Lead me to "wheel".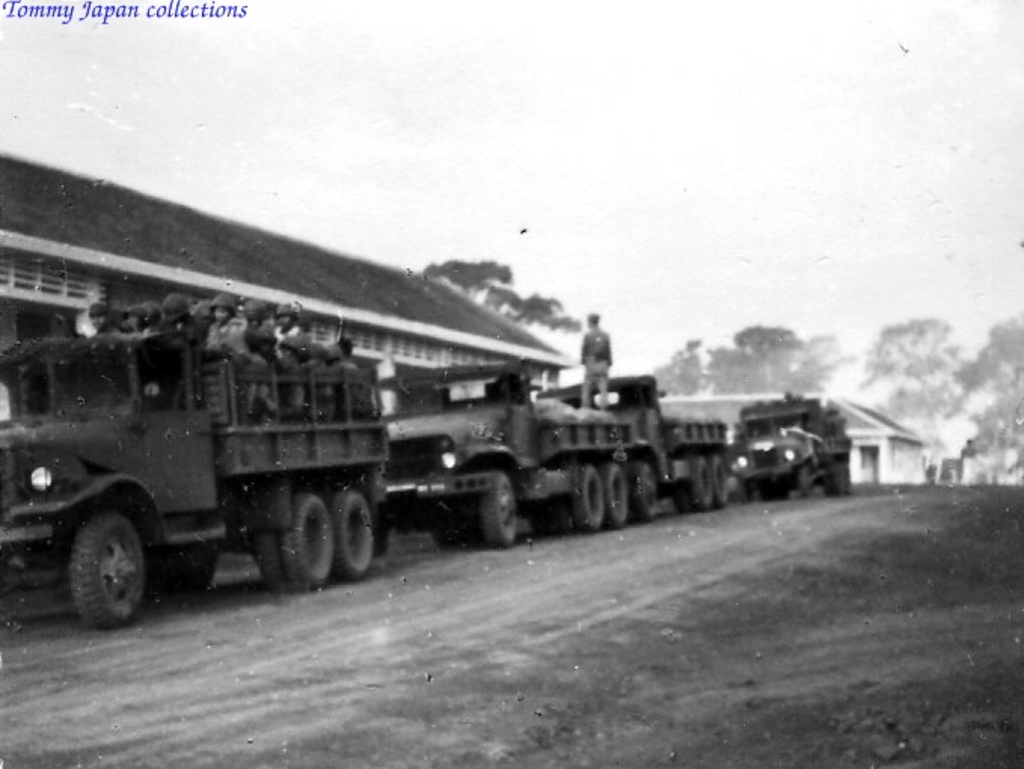
Lead to bbox(330, 486, 380, 581).
